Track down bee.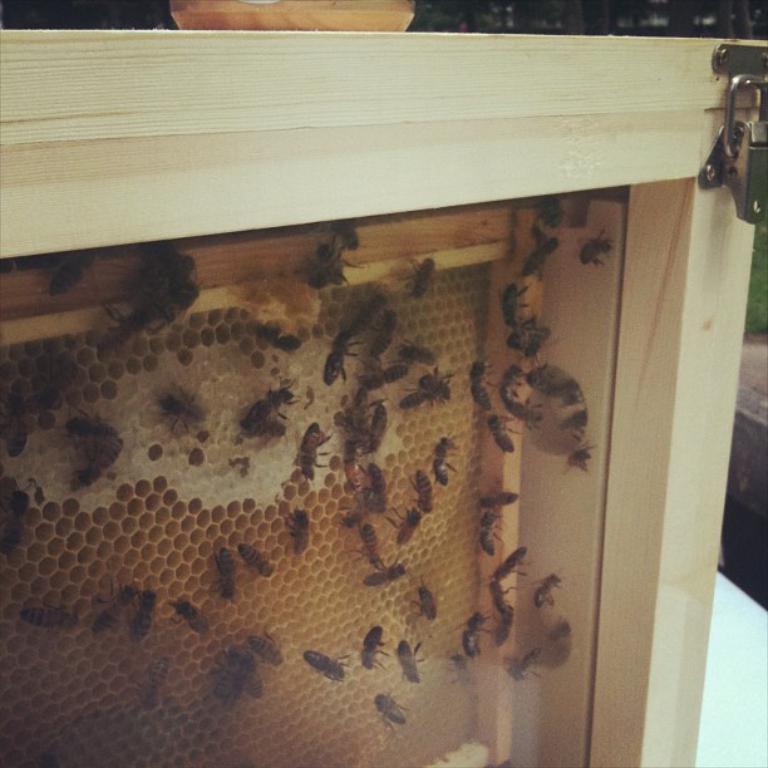
Tracked to [412,364,448,409].
